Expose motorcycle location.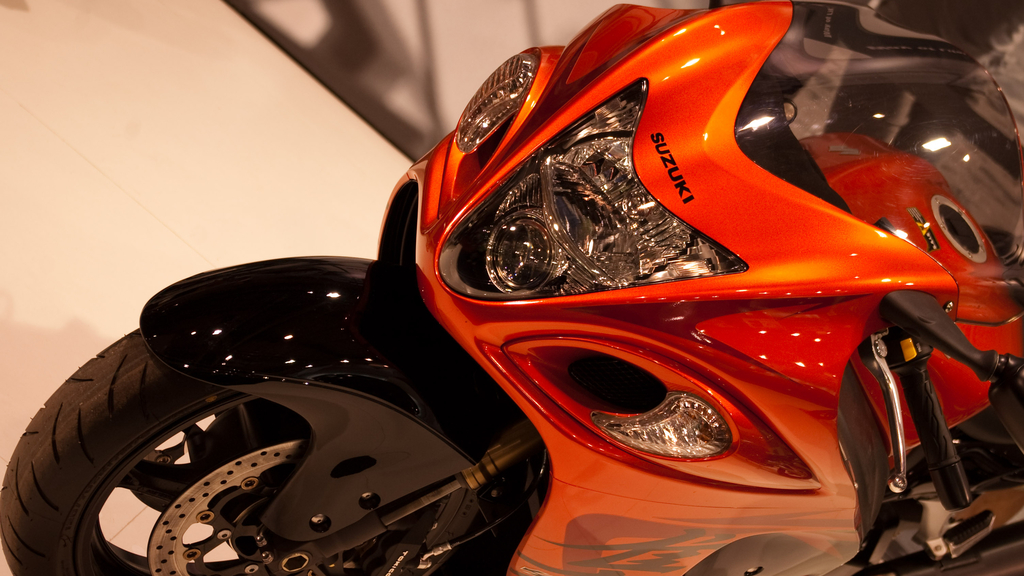
Exposed at locate(0, 0, 1023, 573).
